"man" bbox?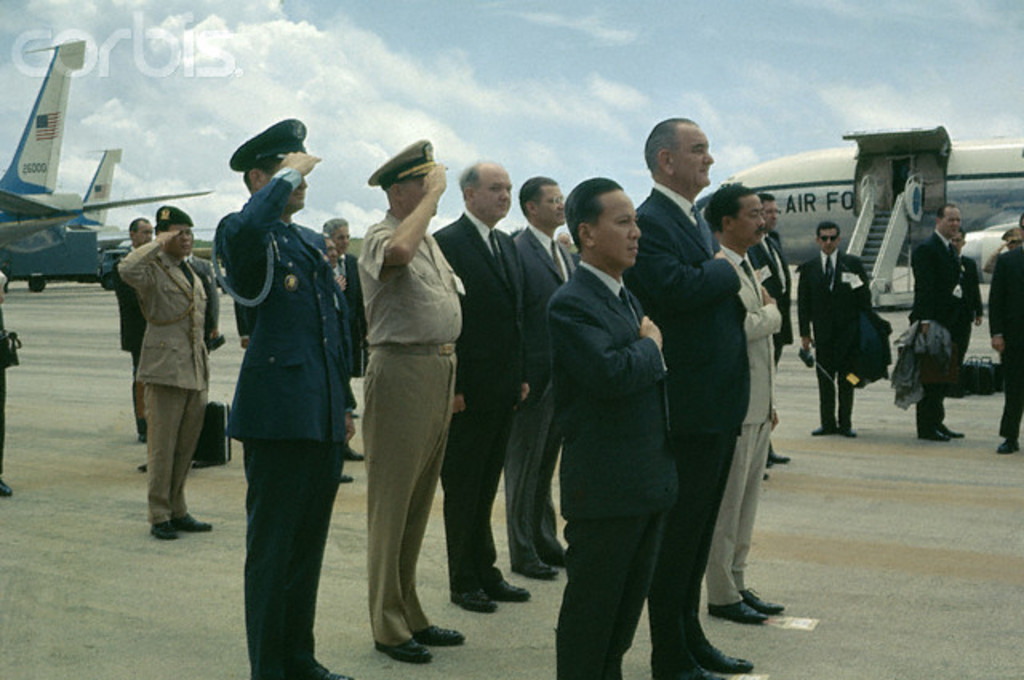
box=[315, 230, 358, 482]
